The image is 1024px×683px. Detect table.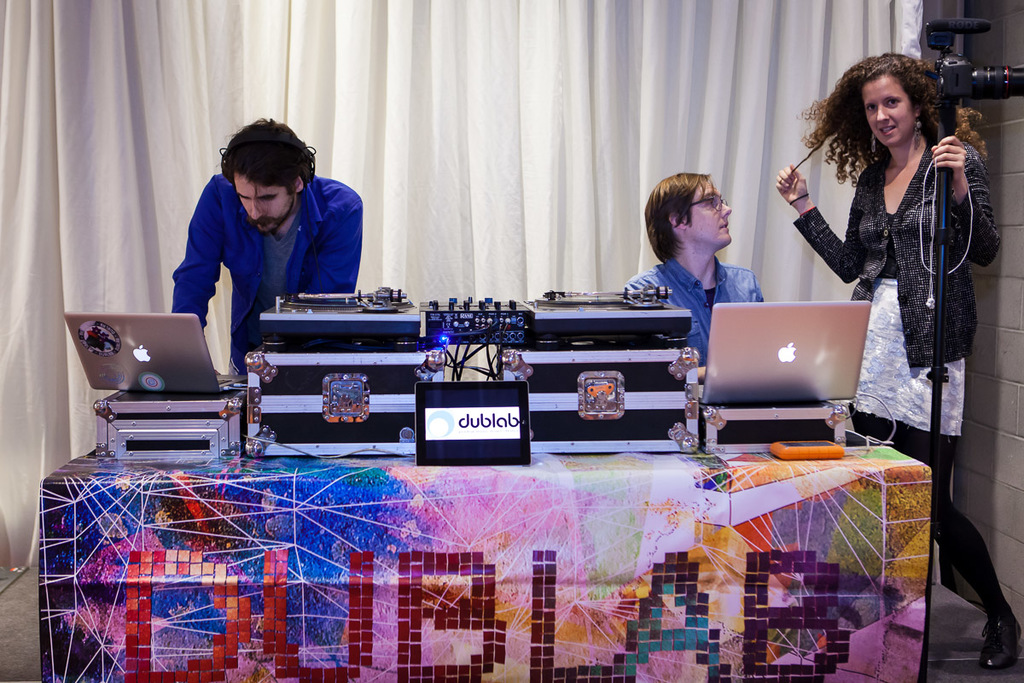
Detection: (107,301,916,648).
